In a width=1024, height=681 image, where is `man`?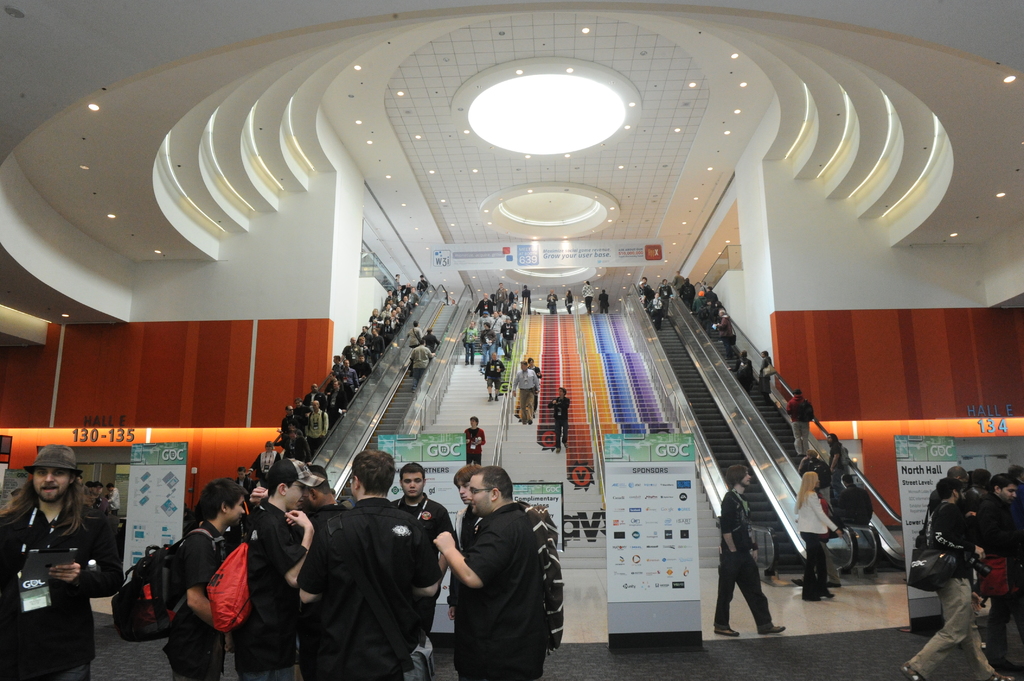
bbox(659, 277, 673, 317).
